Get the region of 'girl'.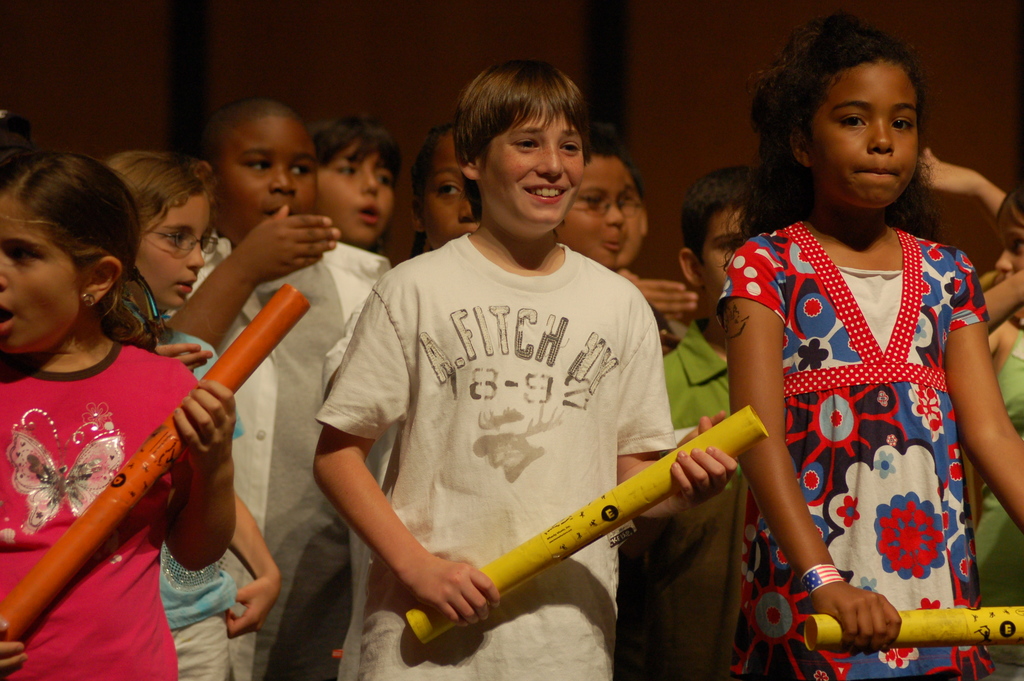
box=[108, 142, 282, 680].
